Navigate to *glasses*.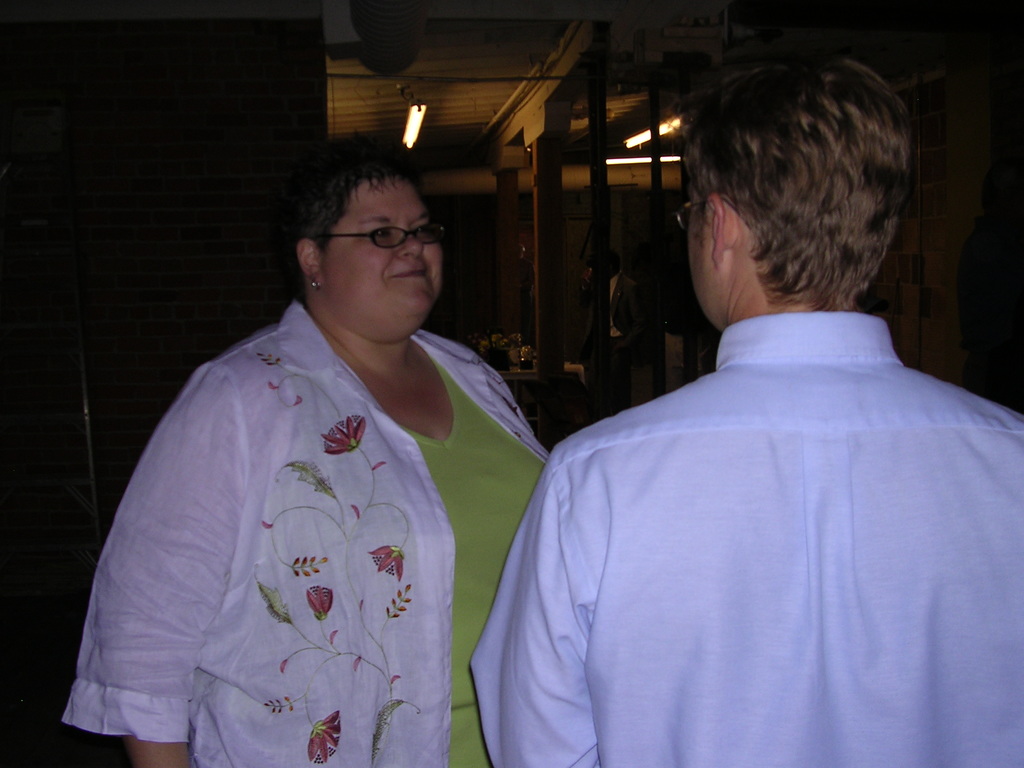
Navigation target: left=674, top=197, right=723, bottom=233.
